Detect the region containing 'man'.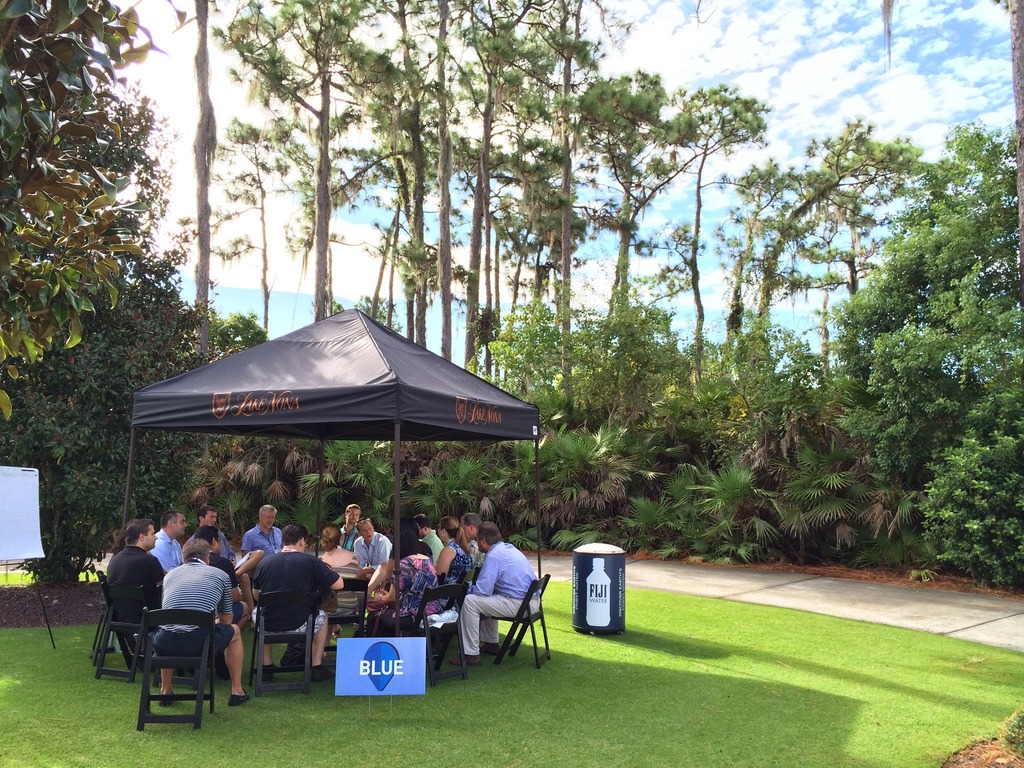
box(193, 506, 236, 562).
